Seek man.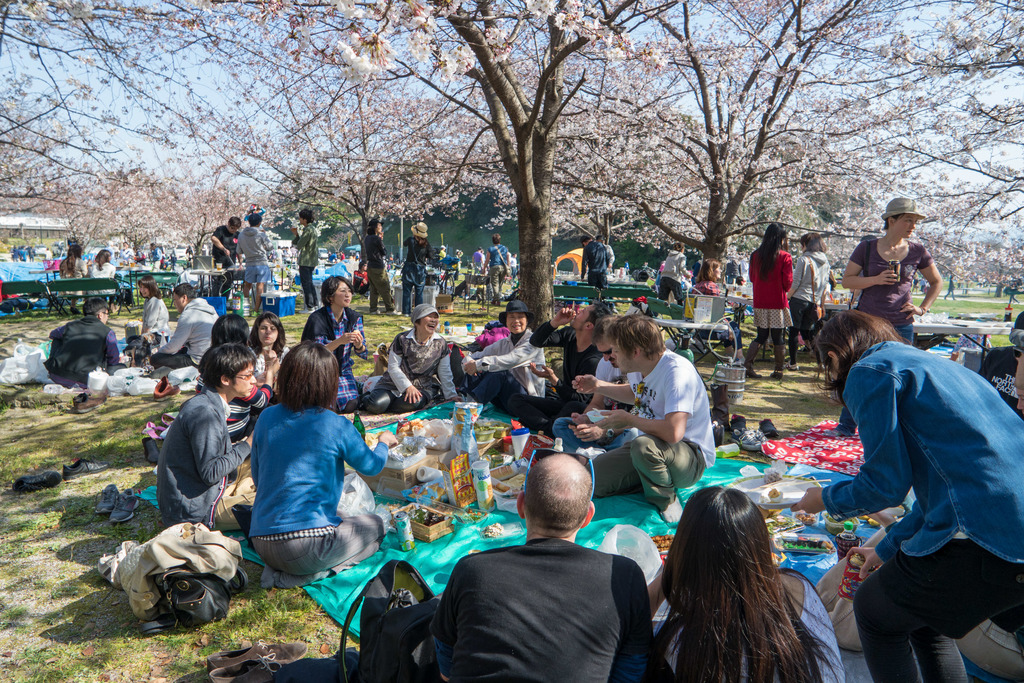
(590,313,717,528).
